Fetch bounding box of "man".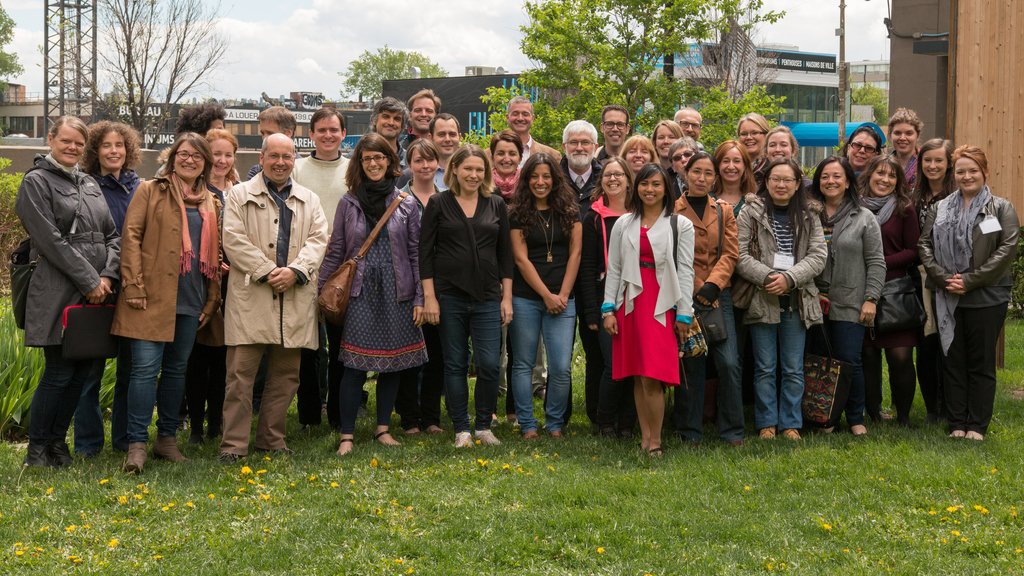
Bbox: left=401, top=115, right=467, bottom=195.
